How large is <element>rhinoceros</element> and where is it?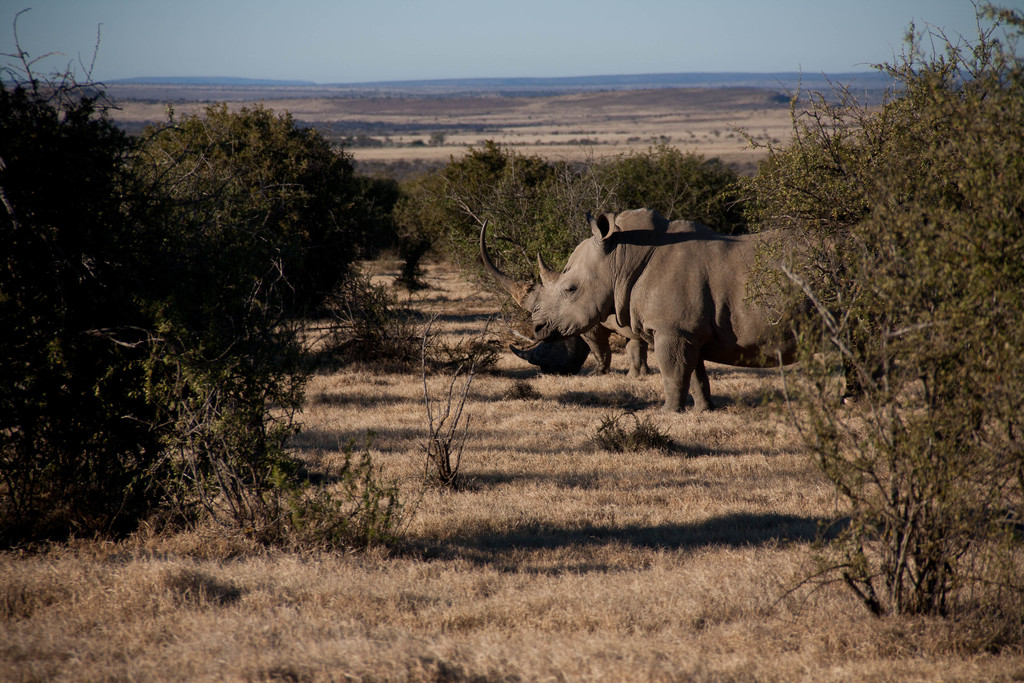
Bounding box: BBox(510, 322, 645, 379).
